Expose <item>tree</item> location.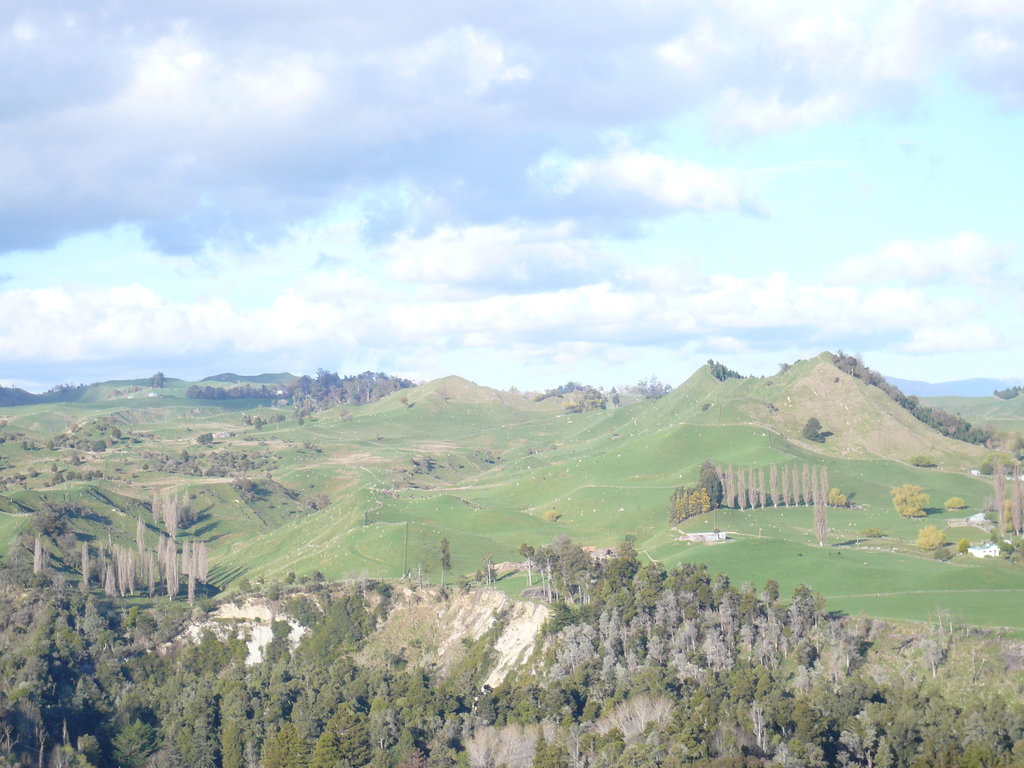
Exposed at region(86, 471, 91, 479).
